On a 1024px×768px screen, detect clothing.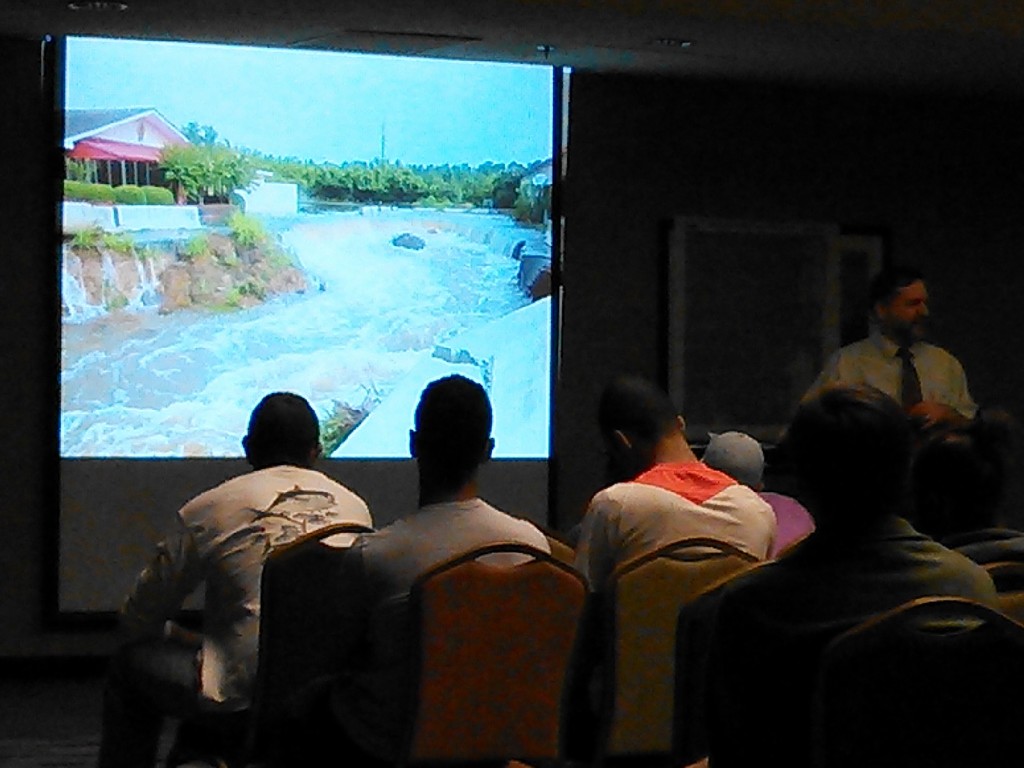
{"x1": 589, "y1": 463, "x2": 791, "y2": 645}.
